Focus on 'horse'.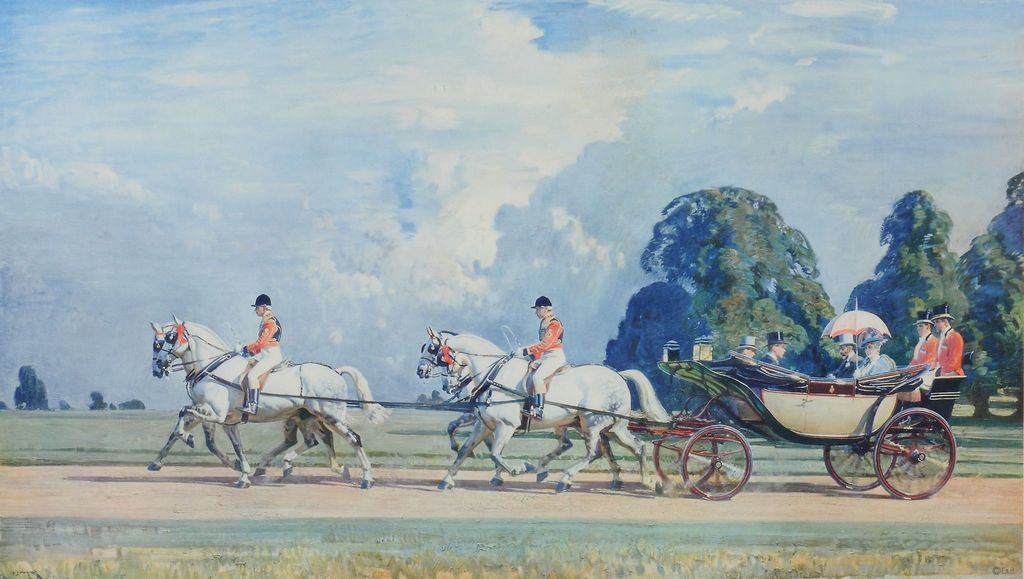
Focused at 441, 337, 675, 498.
